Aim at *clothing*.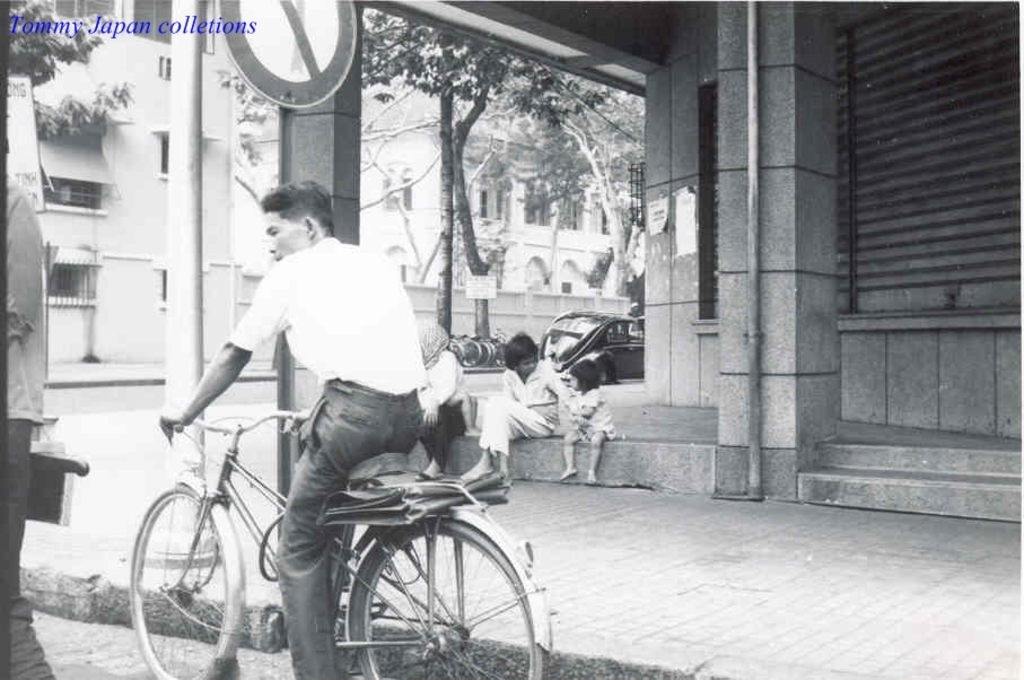
Aimed at 479/359/572/455.
